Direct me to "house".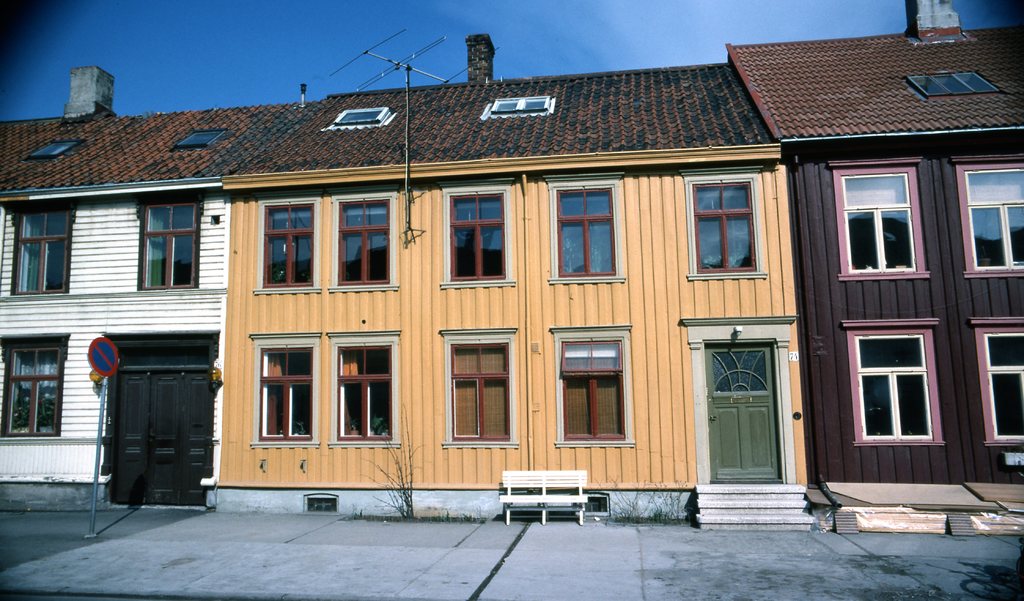
Direction: 209/31/828/539.
